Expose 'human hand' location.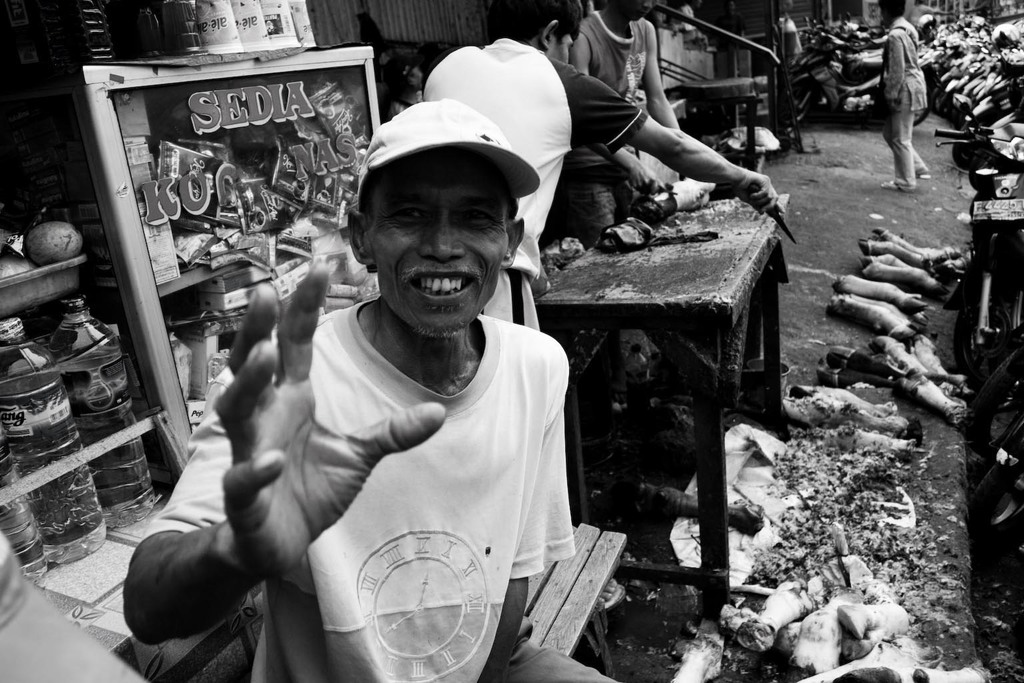
Exposed at [218, 260, 450, 580].
